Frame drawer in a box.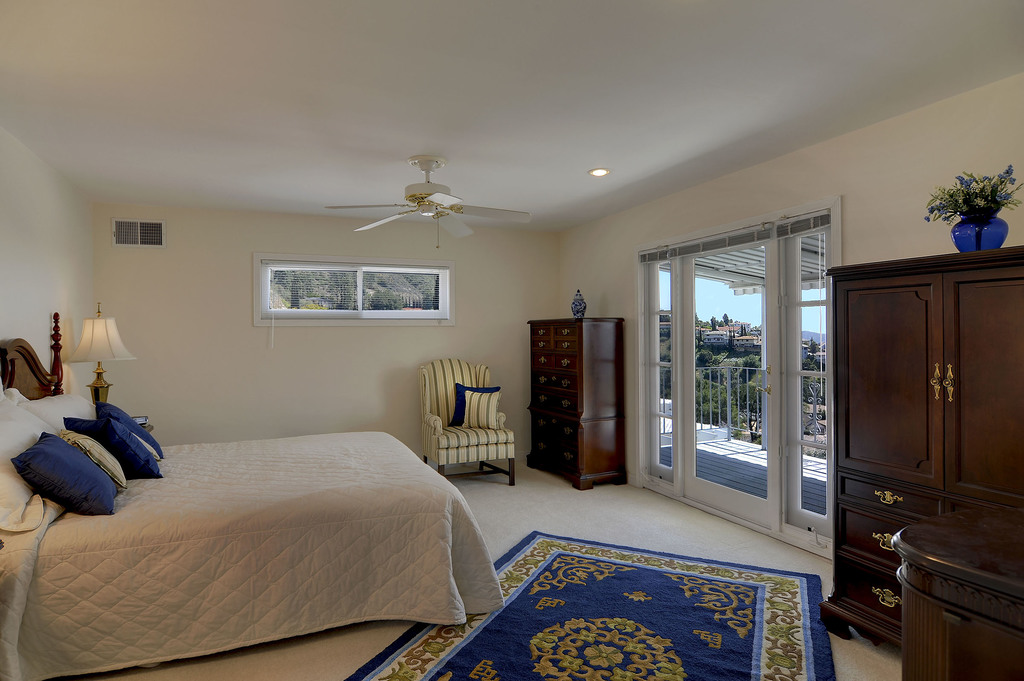
left=836, top=554, right=895, bottom=633.
